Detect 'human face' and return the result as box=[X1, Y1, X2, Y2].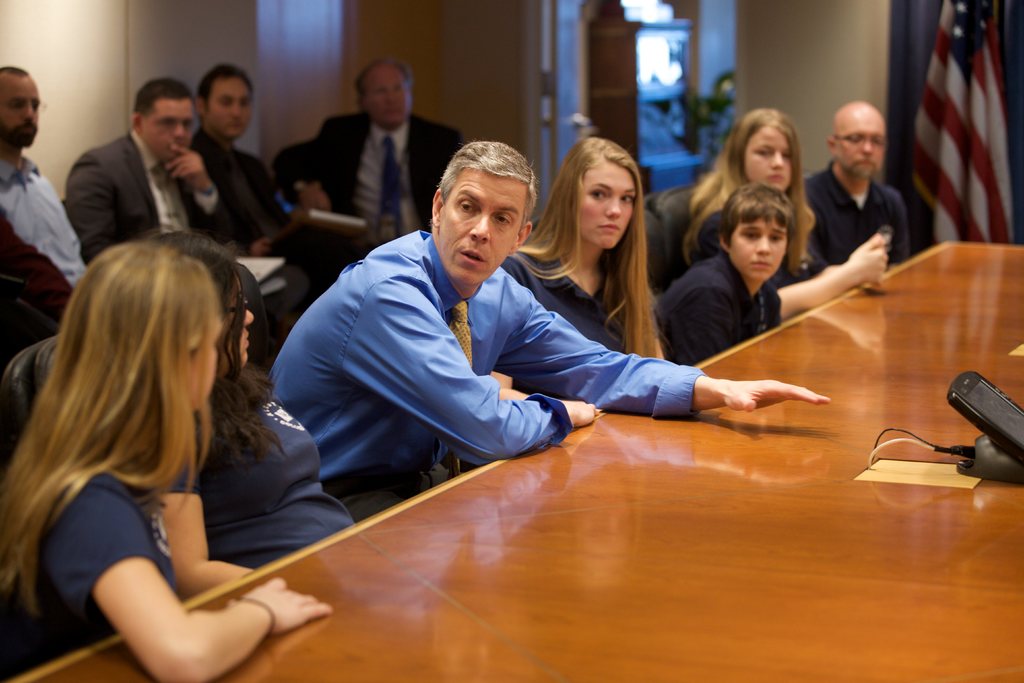
box=[216, 284, 253, 365].
